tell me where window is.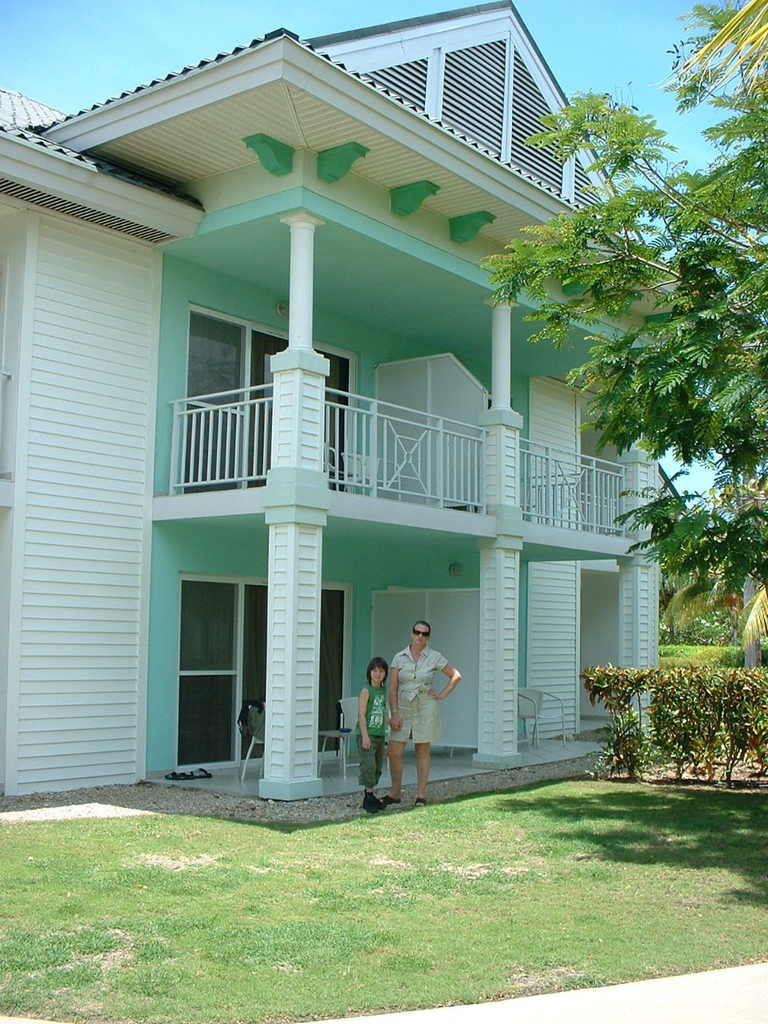
window is at <bbox>190, 304, 241, 498</bbox>.
